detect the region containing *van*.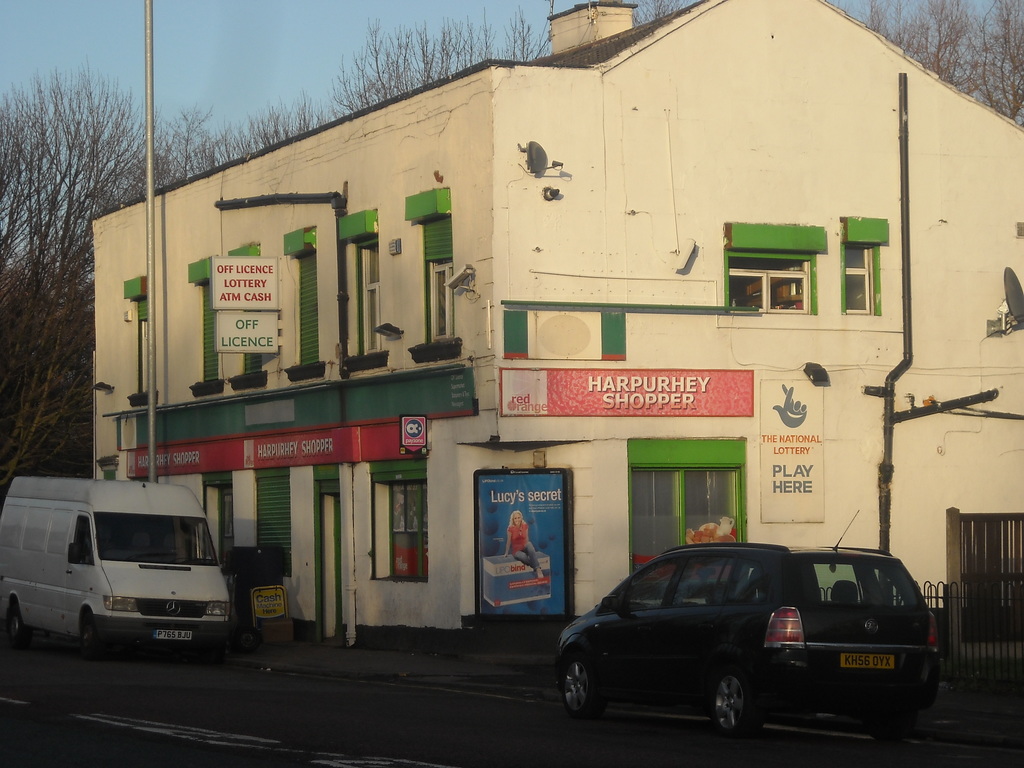
(left=0, top=475, right=237, bottom=659).
